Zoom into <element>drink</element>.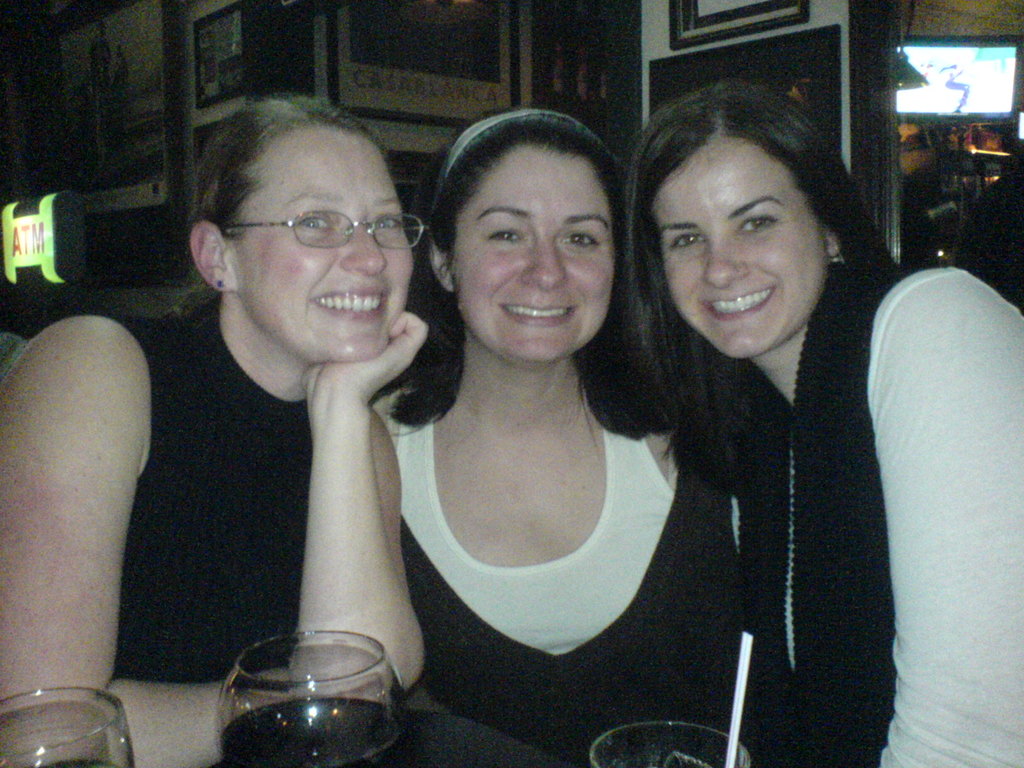
Zoom target: <bbox>192, 612, 412, 767</bbox>.
